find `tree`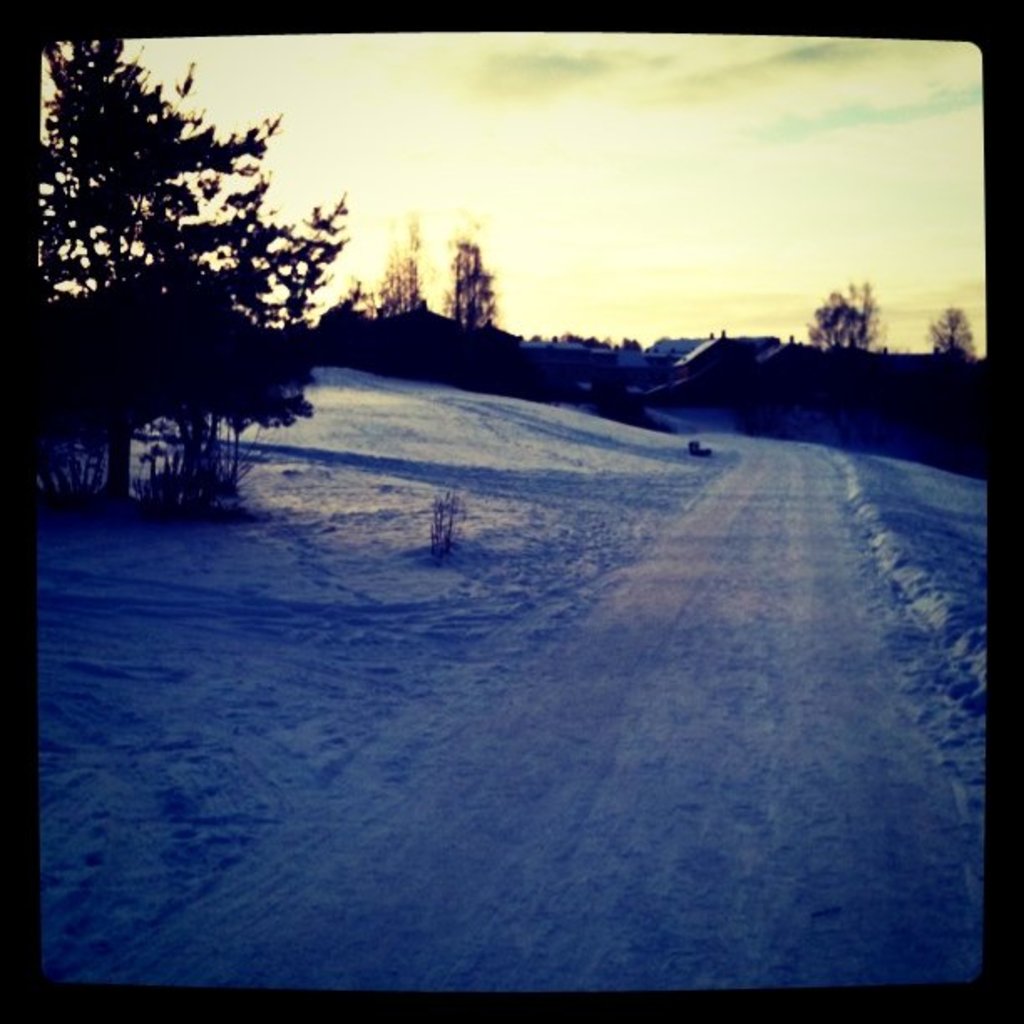
452:206:494:333
